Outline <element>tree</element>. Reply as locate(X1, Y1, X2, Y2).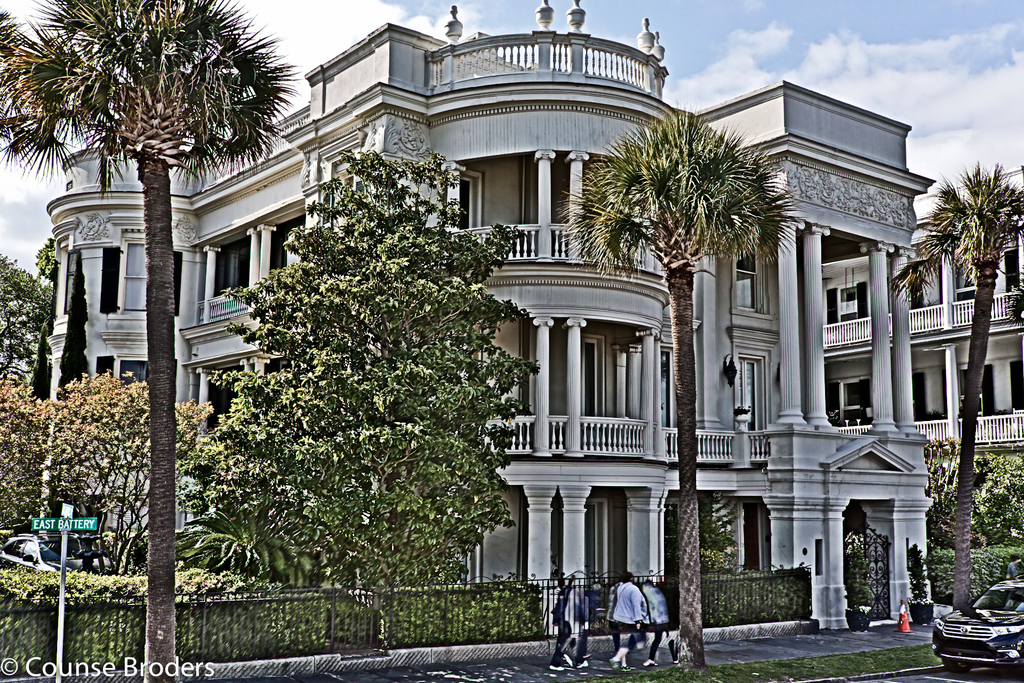
locate(554, 92, 822, 670).
